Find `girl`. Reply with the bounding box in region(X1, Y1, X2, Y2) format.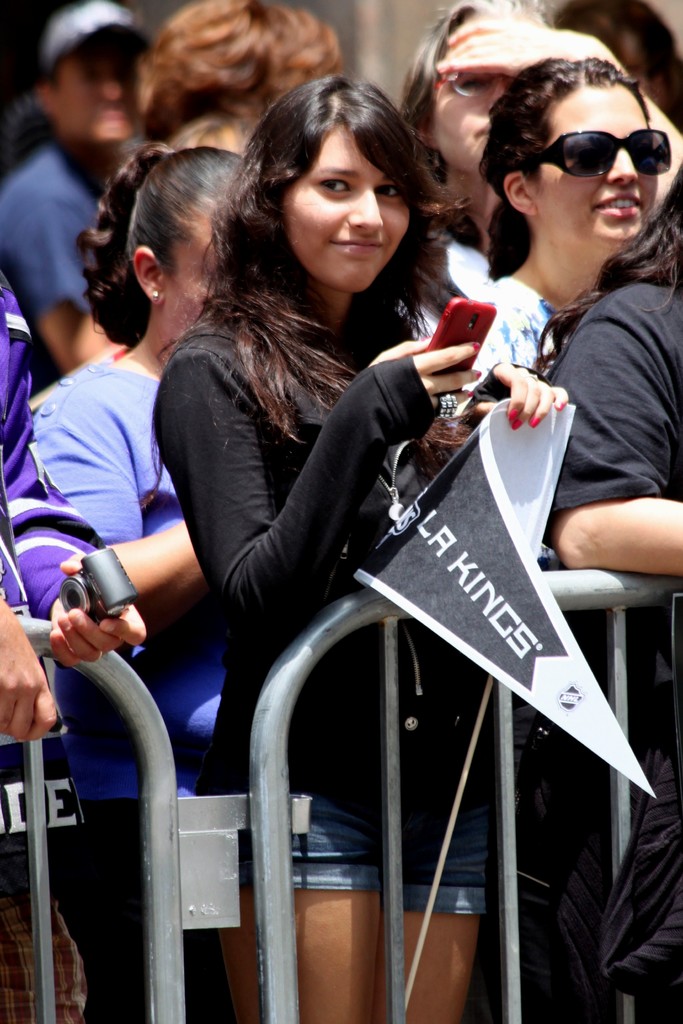
region(150, 77, 570, 1023).
